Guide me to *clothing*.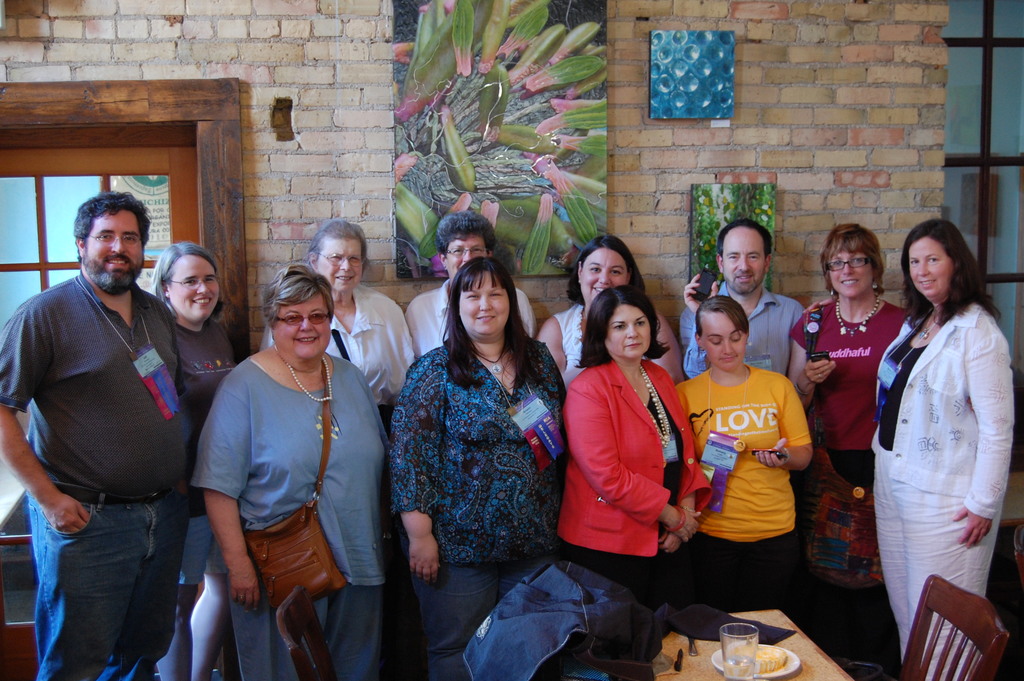
Guidance: 394:338:572:680.
